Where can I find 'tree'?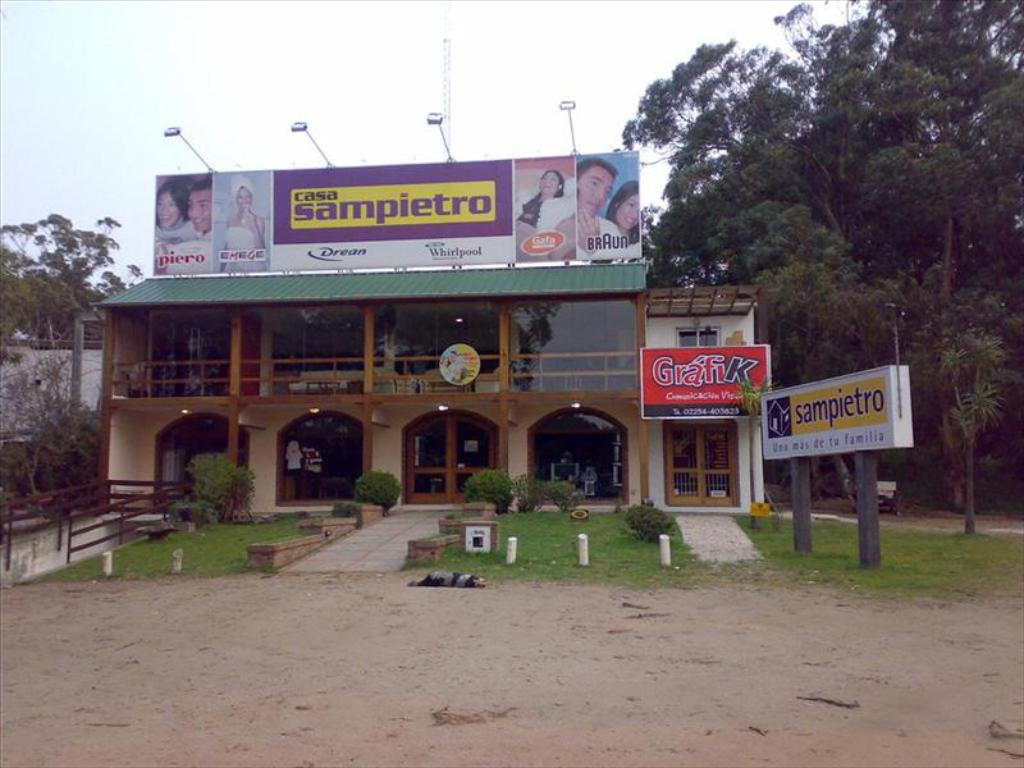
You can find it at x1=0, y1=210, x2=136, y2=352.
